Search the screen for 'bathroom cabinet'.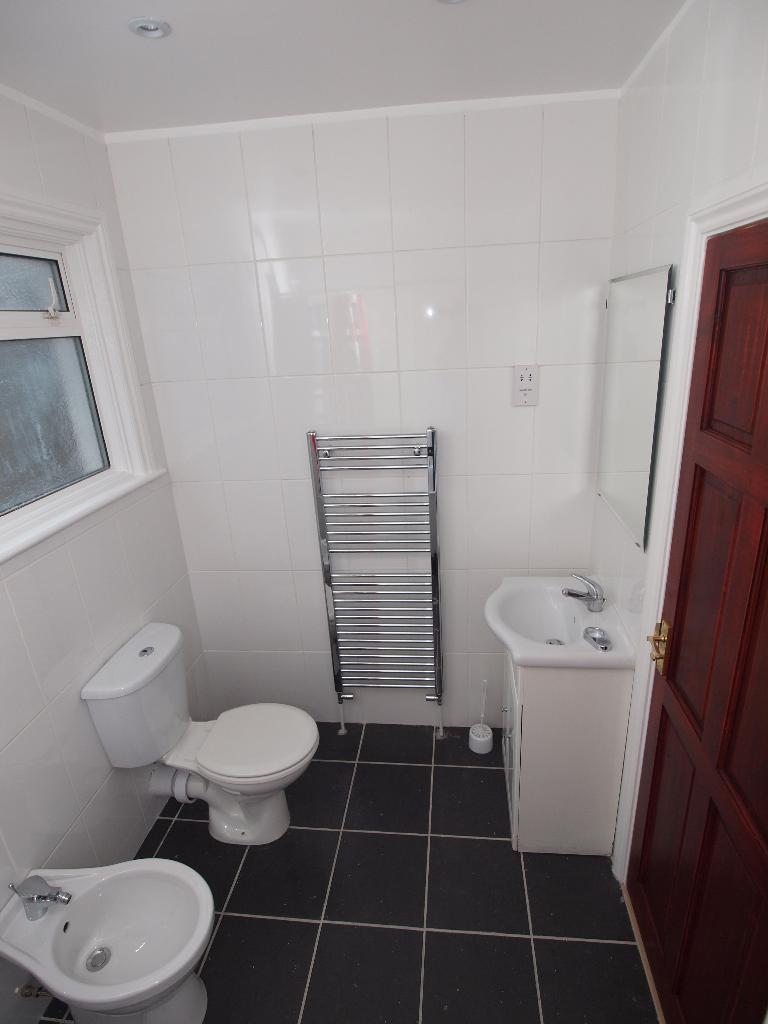
Found at [496,669,632,860].
